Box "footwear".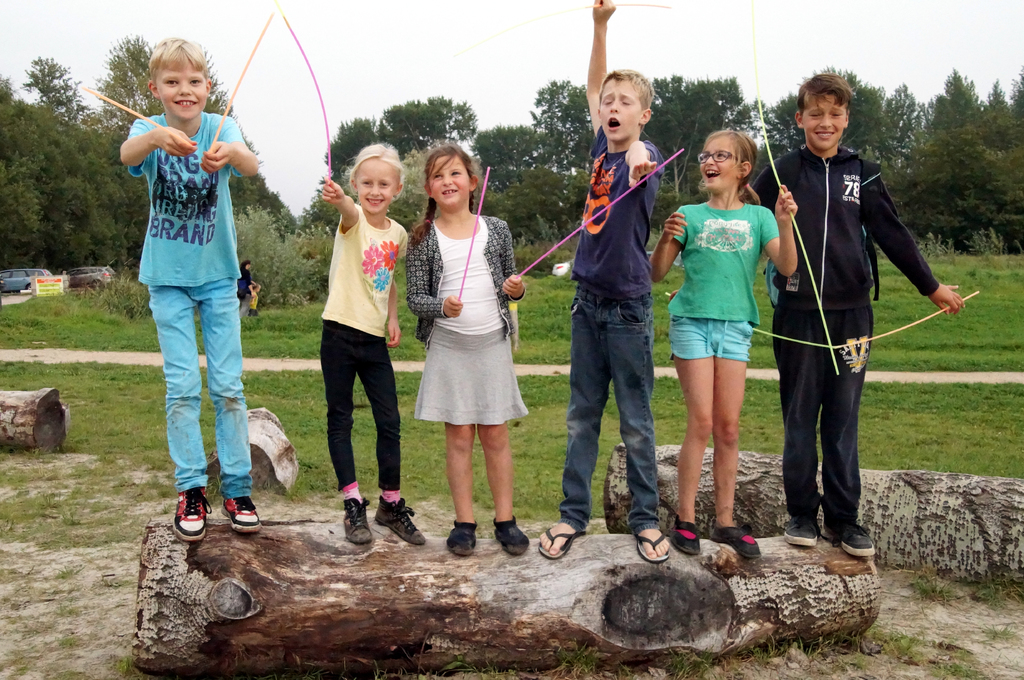
Rect(636, 533, 676, 562).
